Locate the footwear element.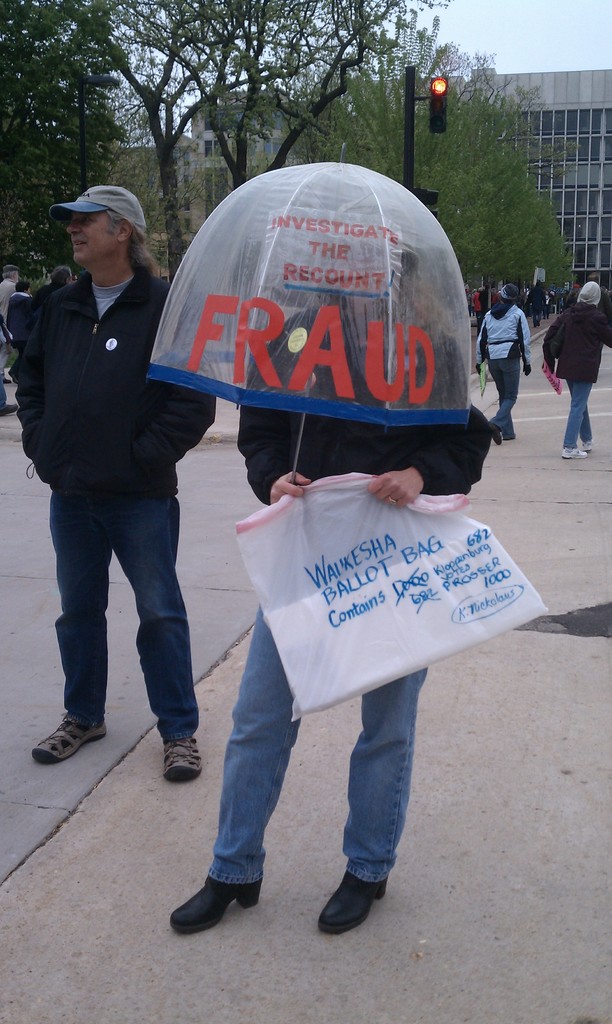
Element bbox: region(314, 870, 386, 940).
